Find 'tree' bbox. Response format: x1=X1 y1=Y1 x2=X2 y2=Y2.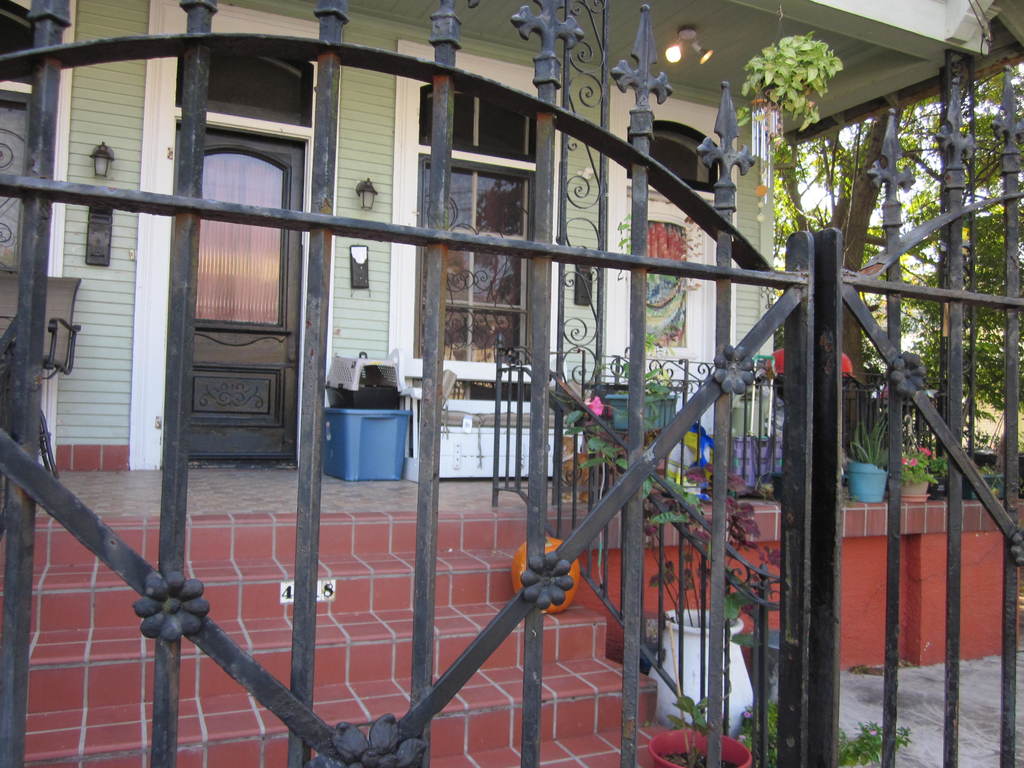
x1=771 y1=59 x2=1023 y2=483.
